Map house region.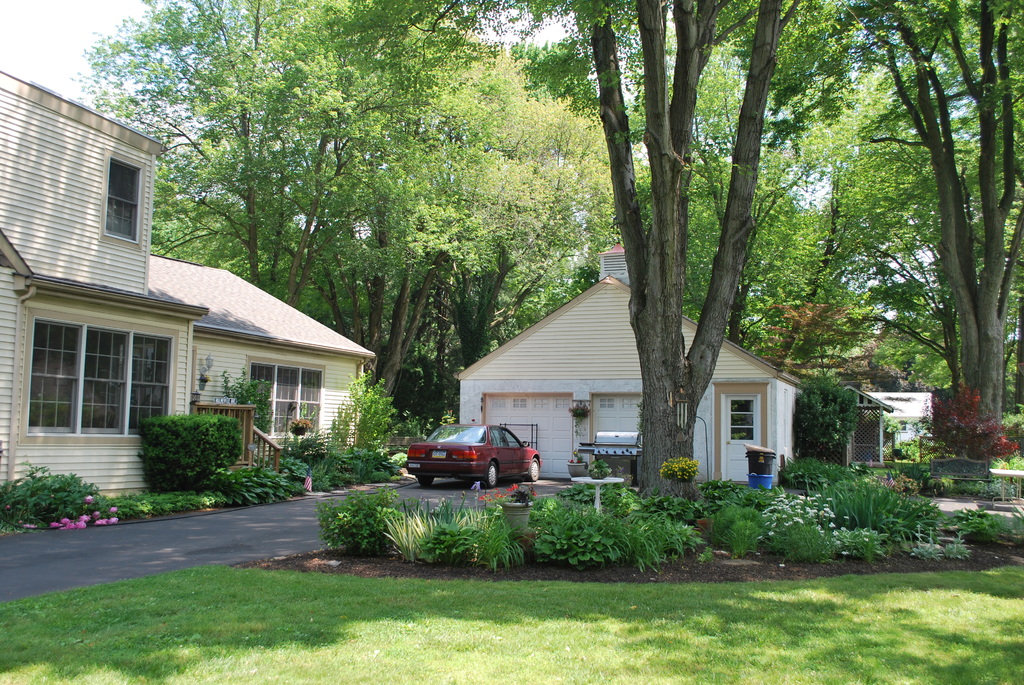
Mapped to 863/393/939/458.
